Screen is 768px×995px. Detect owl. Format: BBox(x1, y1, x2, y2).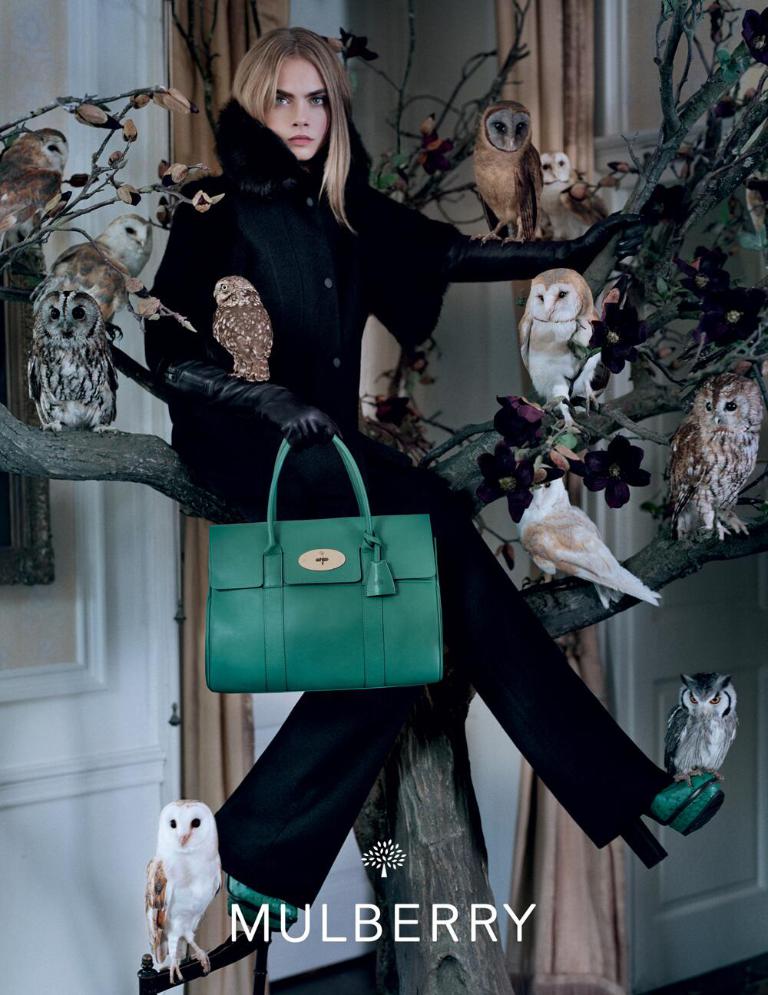
BBox(515, 258, 613, 425).
